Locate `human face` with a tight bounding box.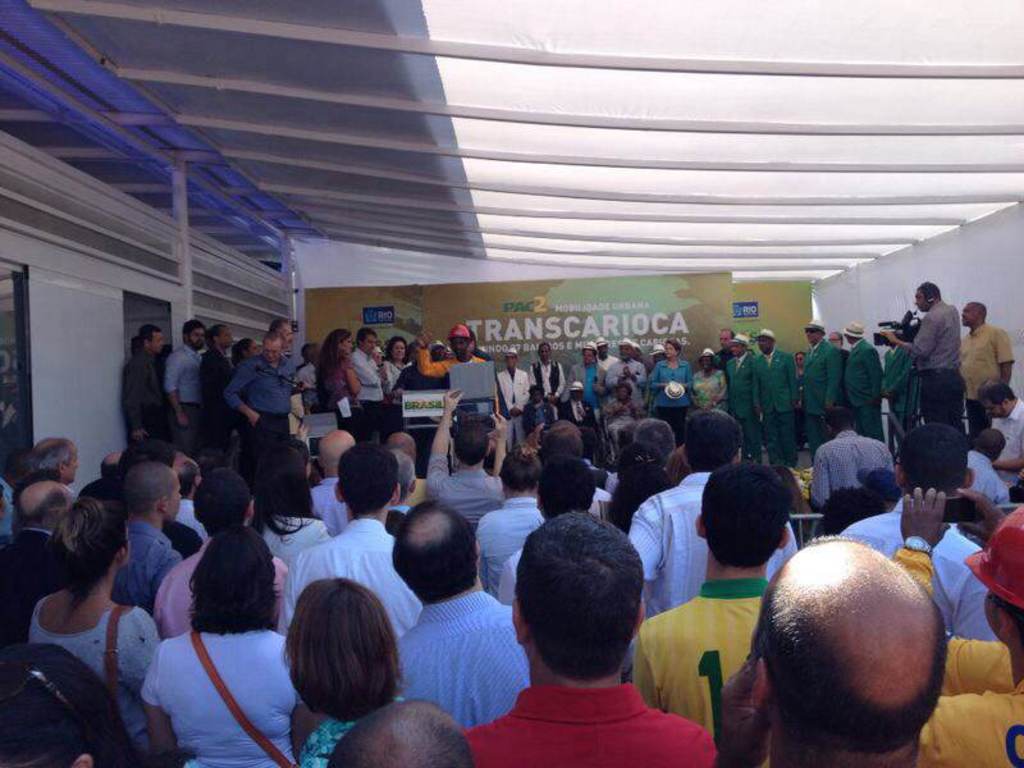
(left=58, top=449, right=81, bottom=479).
